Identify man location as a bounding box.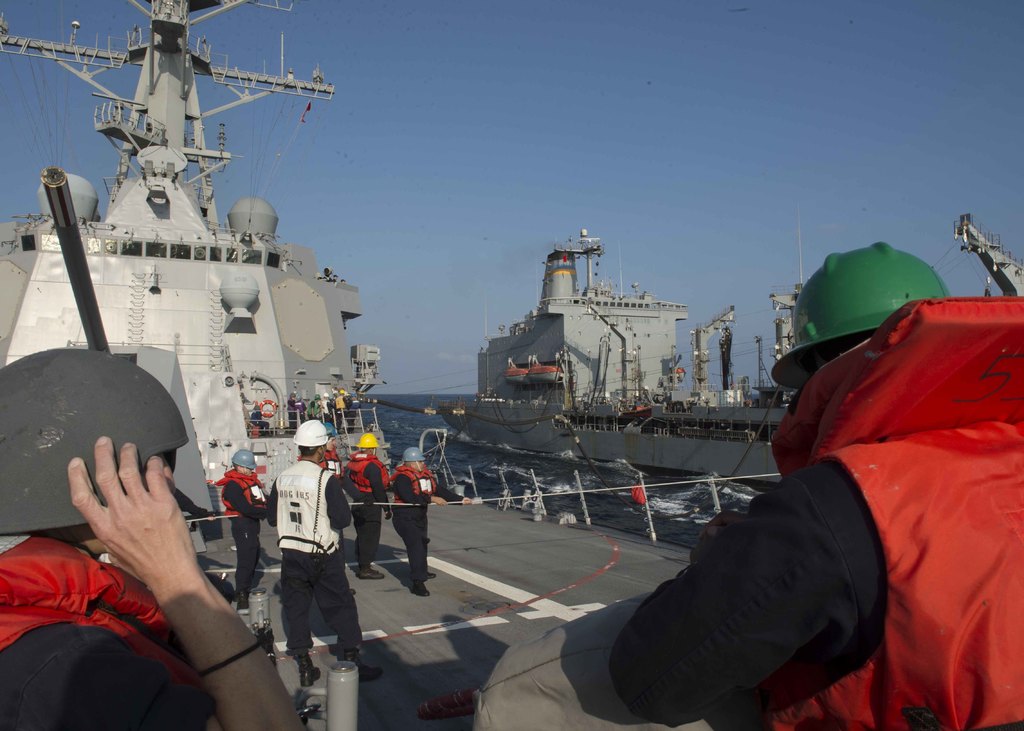
390 446 472 596.
